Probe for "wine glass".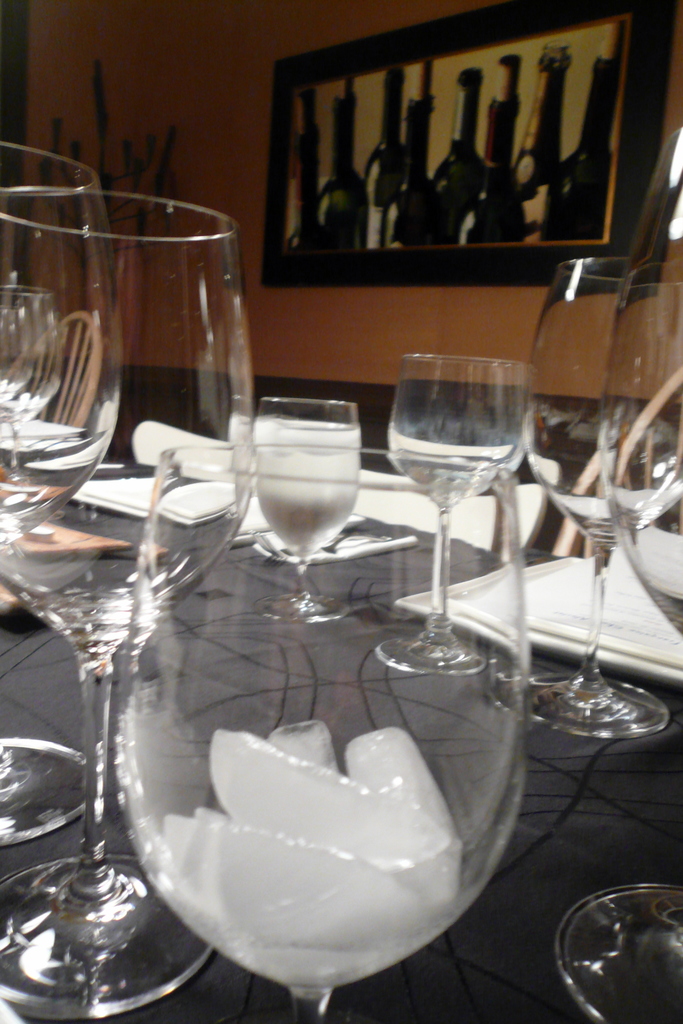
Probe result: <bbox>520, 259, 674, 734</bbox>.
